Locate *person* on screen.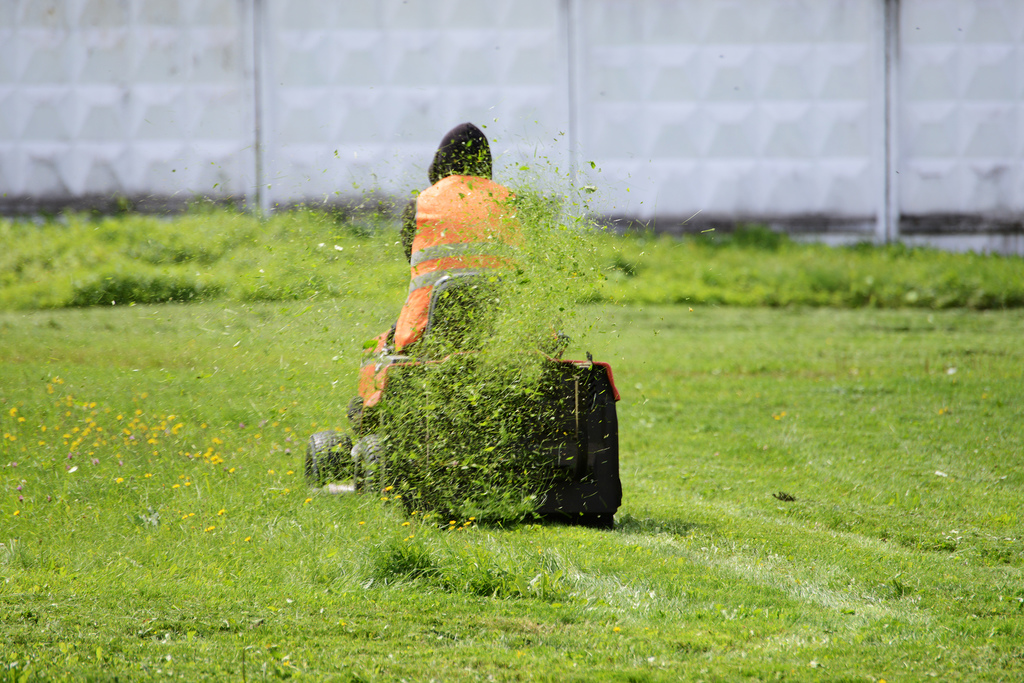
On screen at bbox=(357, 123, 526, 409).
